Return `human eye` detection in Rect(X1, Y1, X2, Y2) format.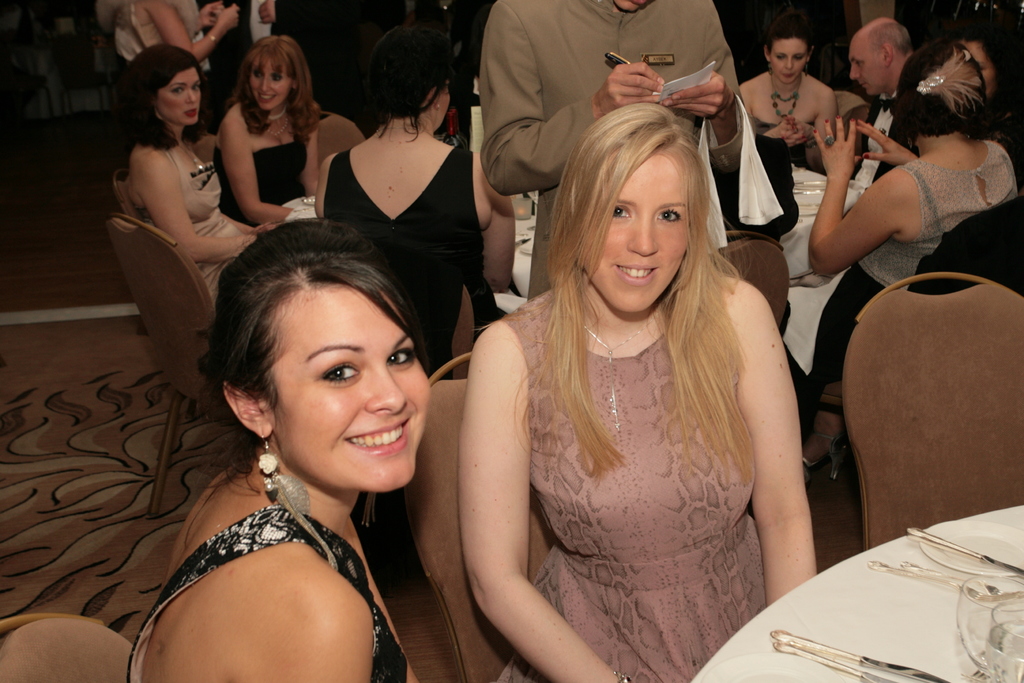
Rect(253, 73, 264, 81).
